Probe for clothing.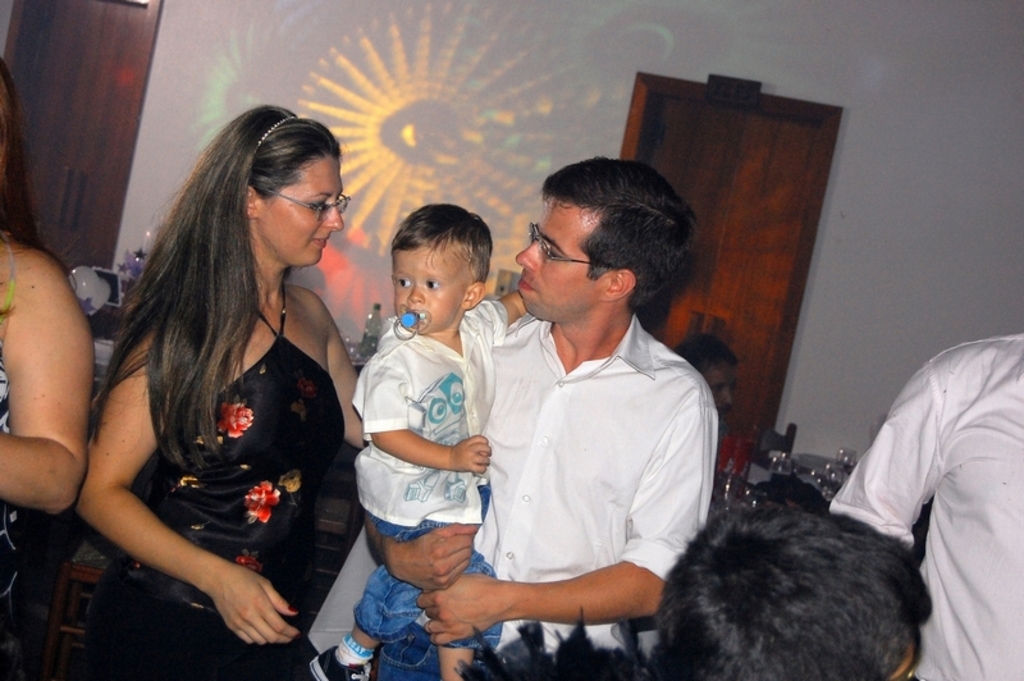
Probe result: BBox(815, 329, 1023, 680).
